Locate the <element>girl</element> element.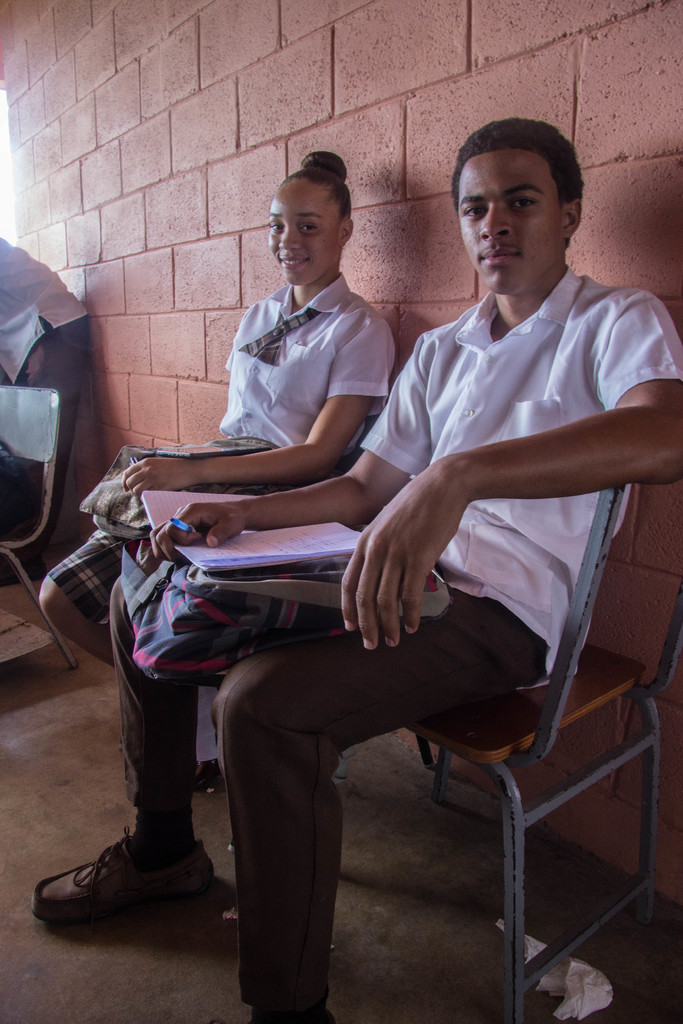
Element bbox: locate(29, 149, 395, 931).
